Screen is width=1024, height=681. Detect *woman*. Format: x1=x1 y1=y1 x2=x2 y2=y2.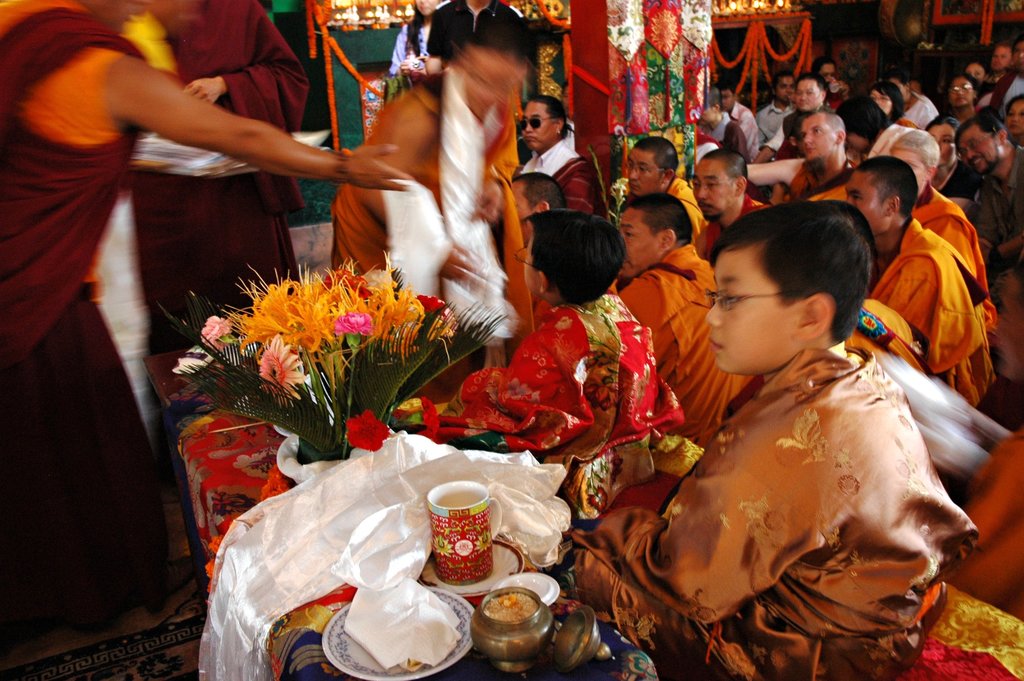
x1=868 y1=79 x2=917 y2=129.
